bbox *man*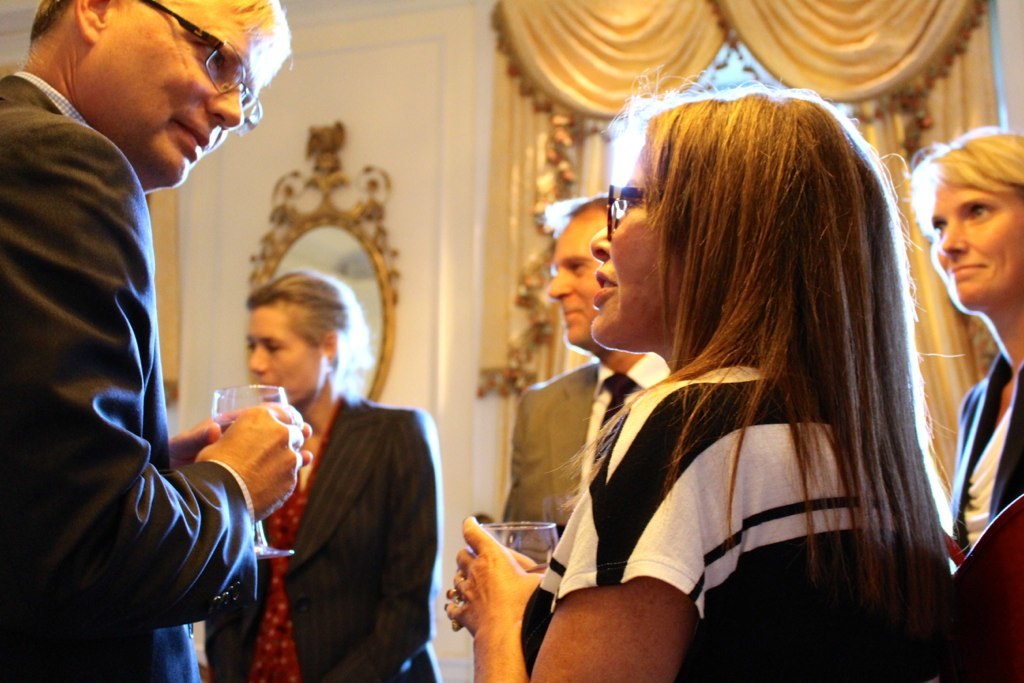
pyautogui.locateOnScreen(212, 267, 443, 682)
